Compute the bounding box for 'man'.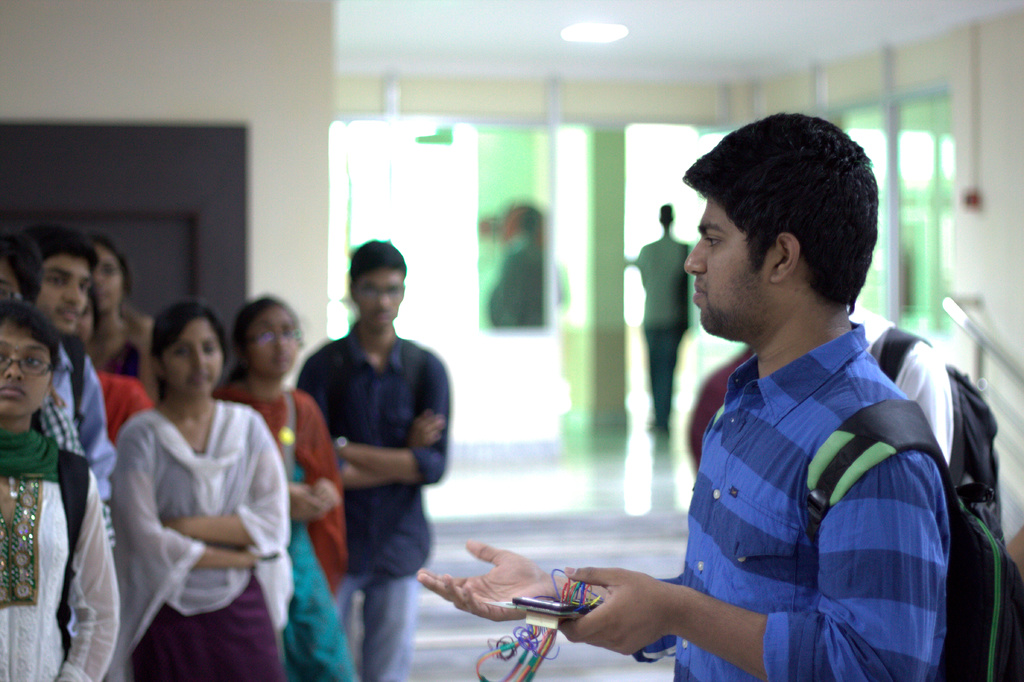
<box>544,124,986,668</box>.
